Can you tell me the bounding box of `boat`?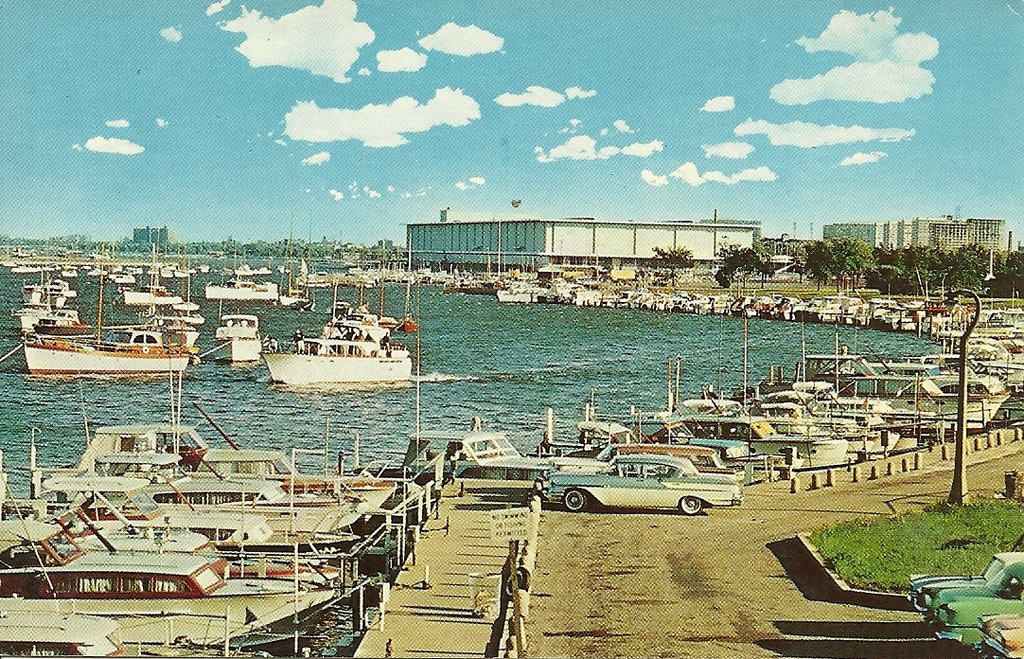
left=22, top=268, right=77, bottom=313.
